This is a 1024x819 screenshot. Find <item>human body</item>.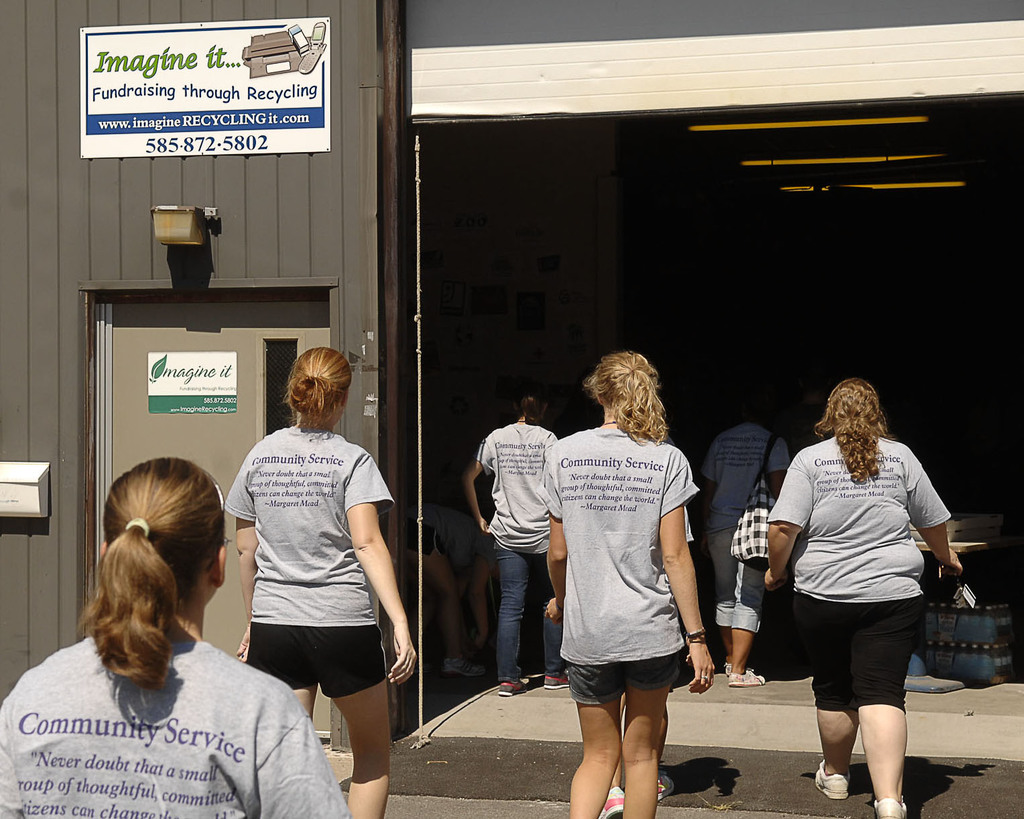
Bounding box: [695,425,798,693].
